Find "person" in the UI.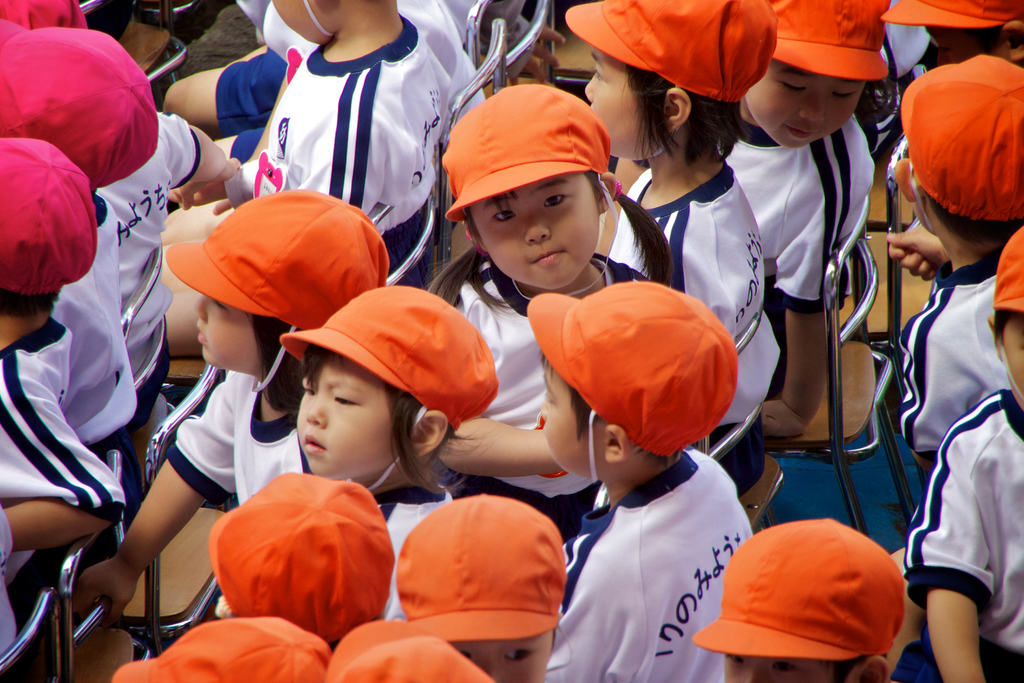
UI element at (157,0,451,358).
